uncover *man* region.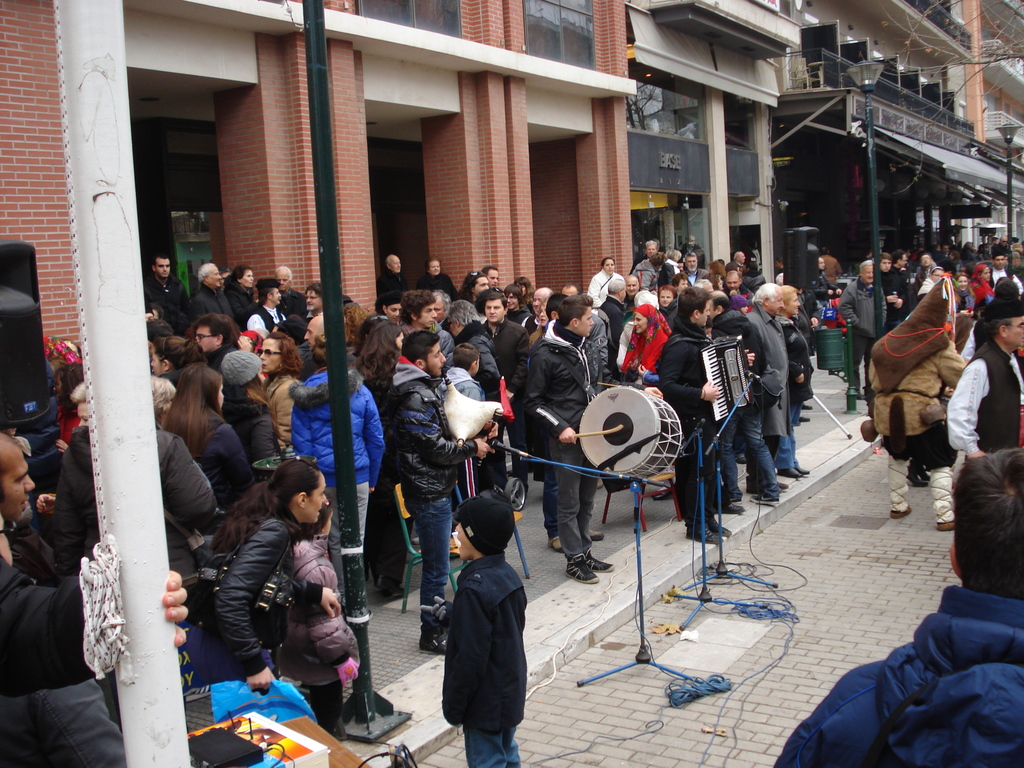
Uncovered: locate(994, 236, 1009, 253).
